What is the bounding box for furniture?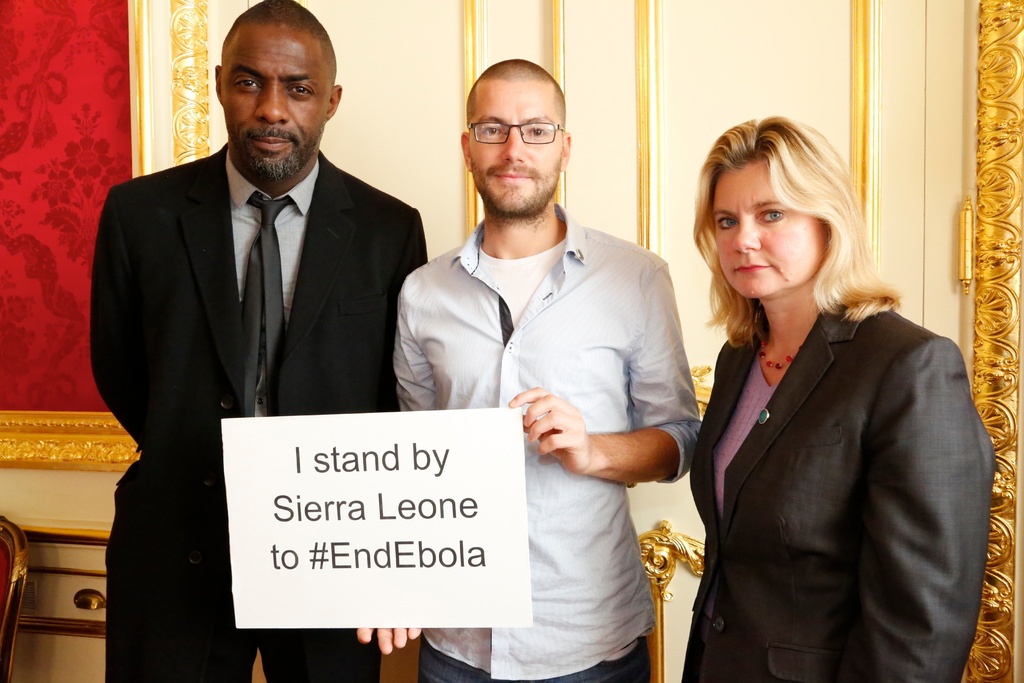
locate(0, 511, 34, 682).
